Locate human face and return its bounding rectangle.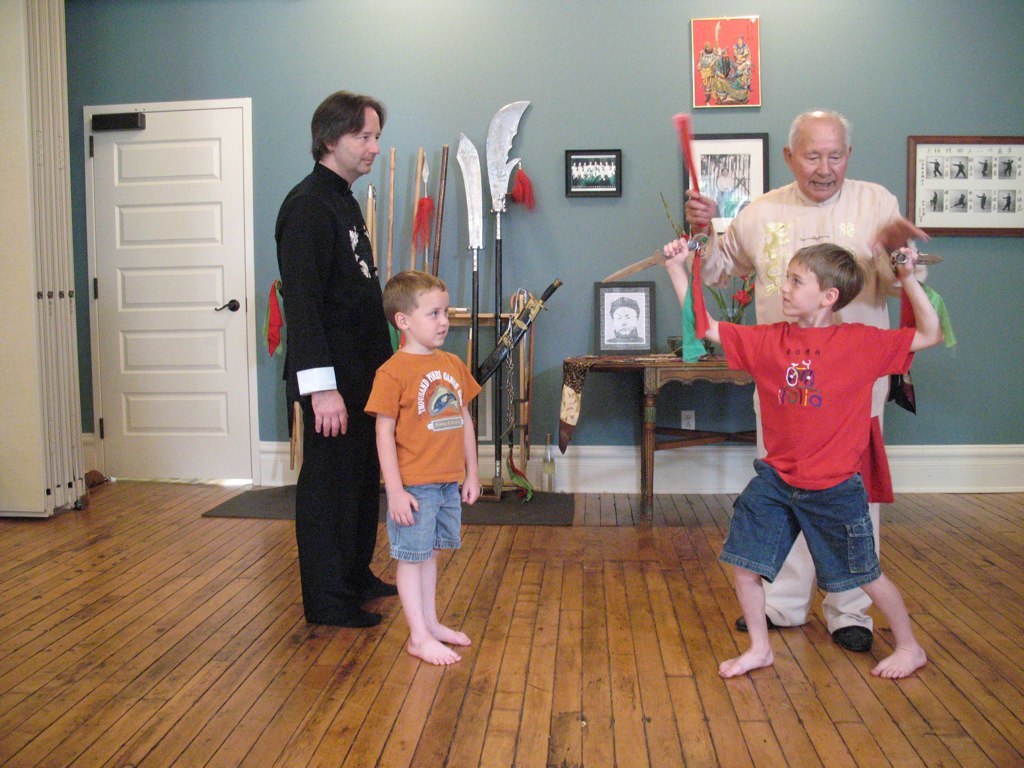
select_region(405, 289, 452, 350).
